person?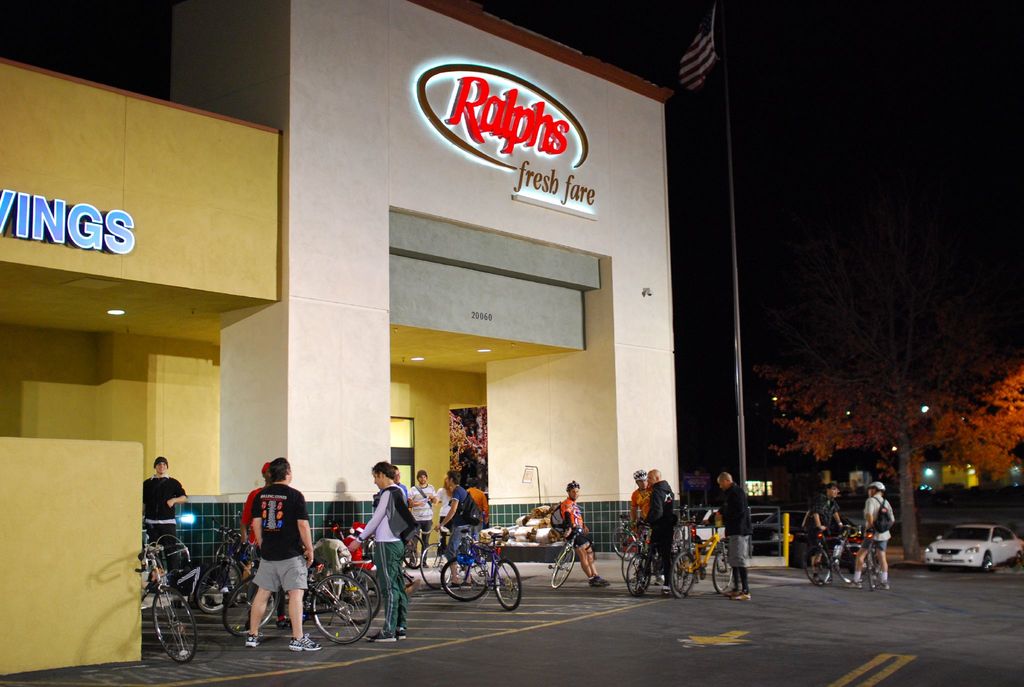
624:464:657:582
